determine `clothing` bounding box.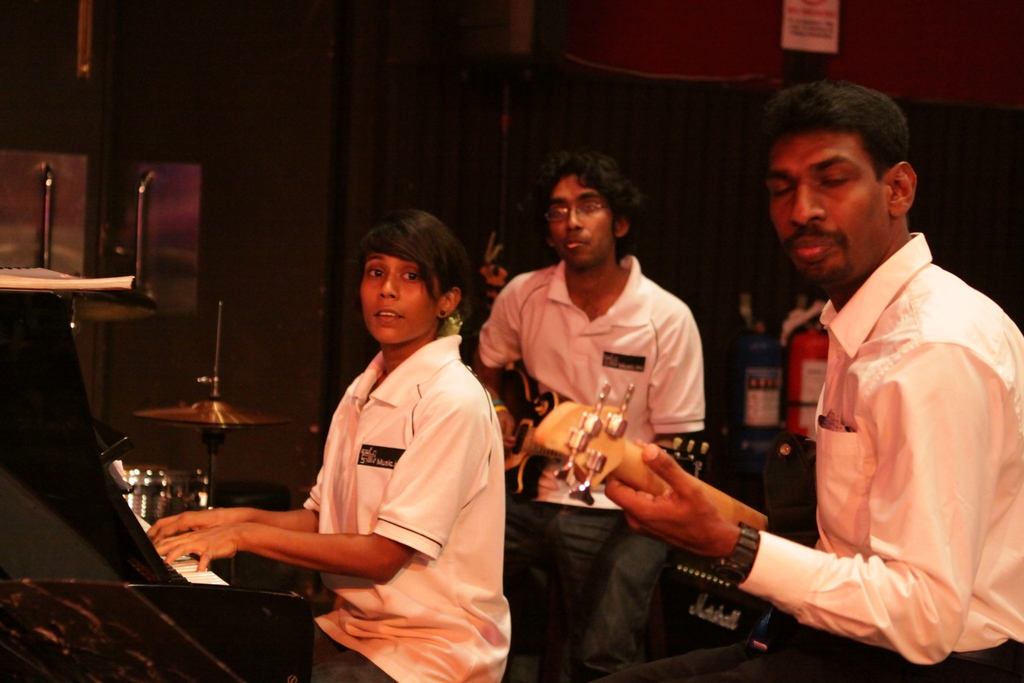
Determined: x1=475 y1=253 x2=705 y2=682.
